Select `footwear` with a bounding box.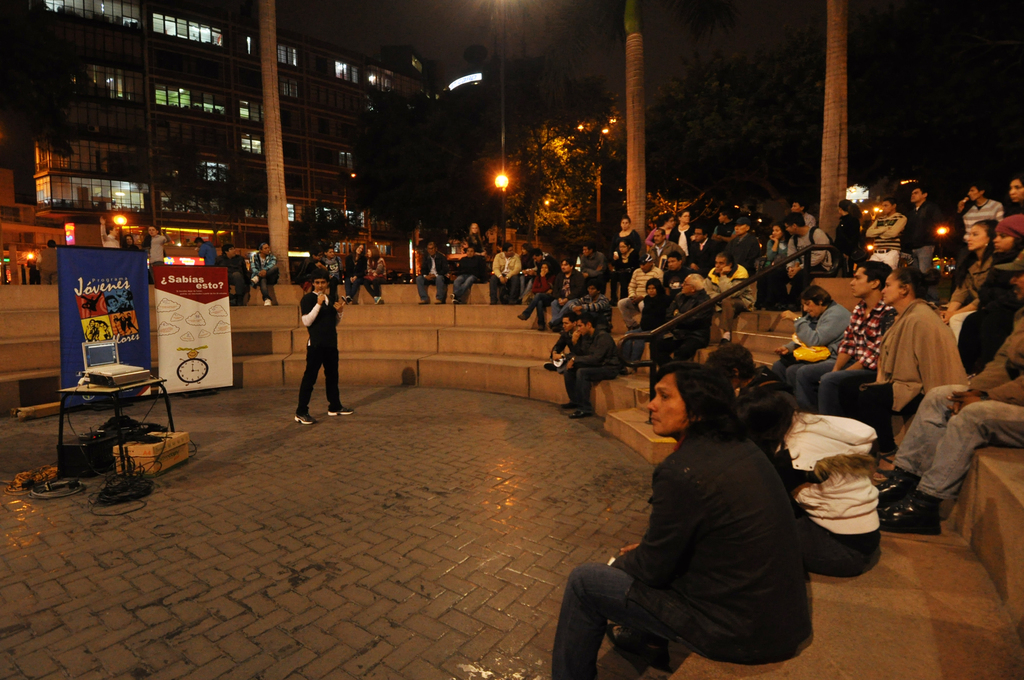
<bbox>570, 404, 592, 420</bbox>.
